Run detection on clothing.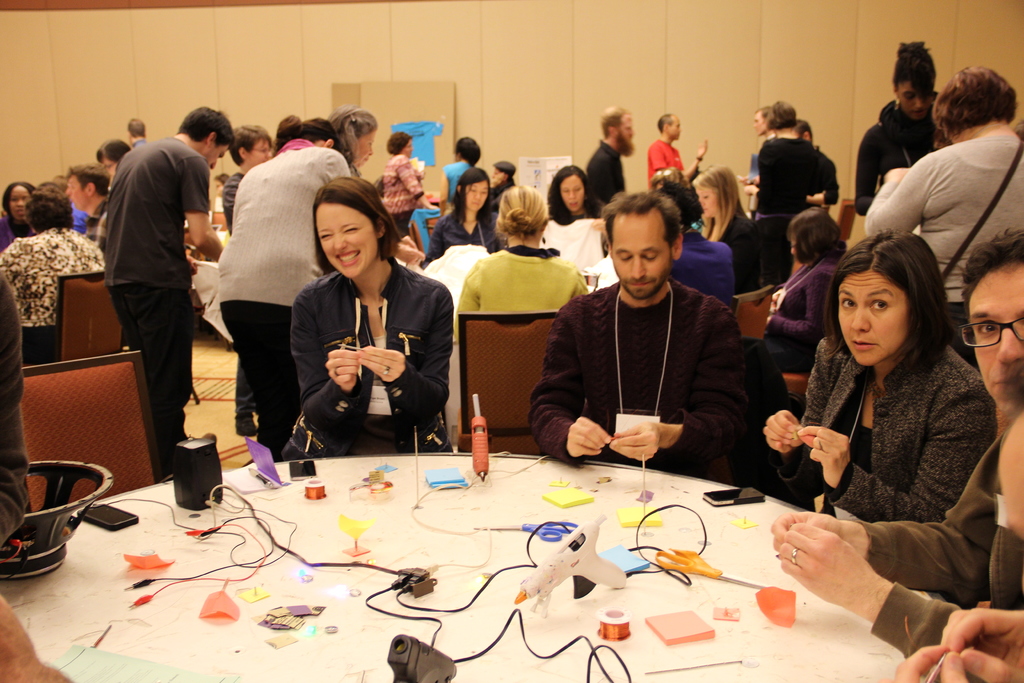
Result: <box>767,140,849,210</box>.
